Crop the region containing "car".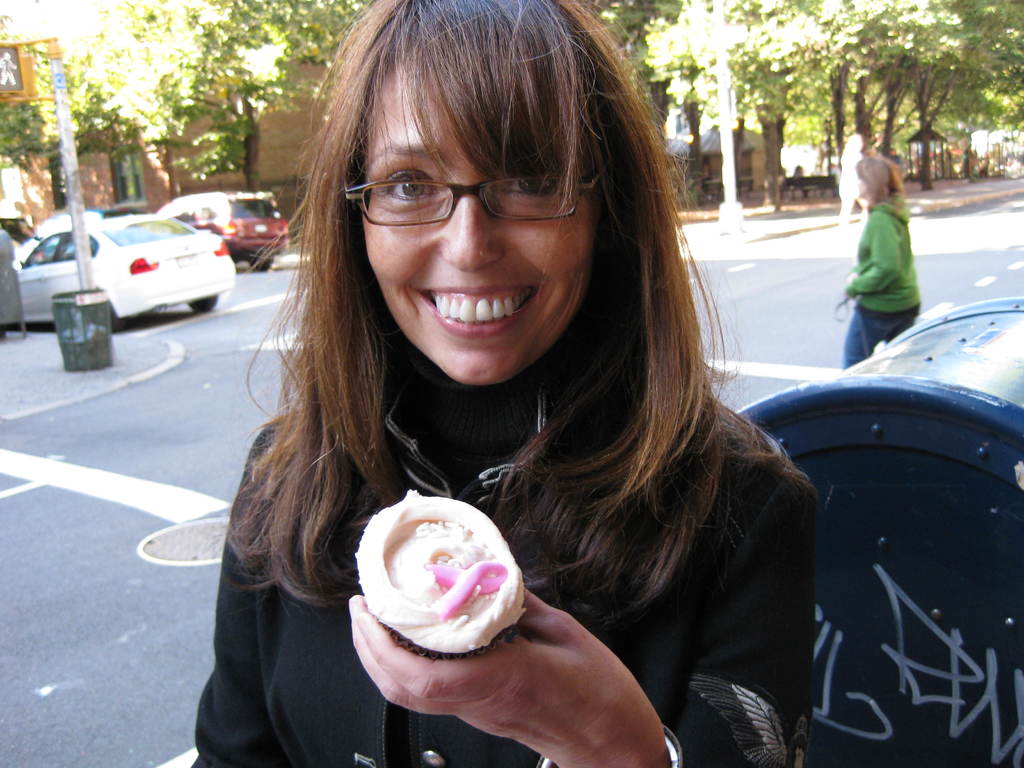
Crop region: box=[163, 189, 292, 273].
